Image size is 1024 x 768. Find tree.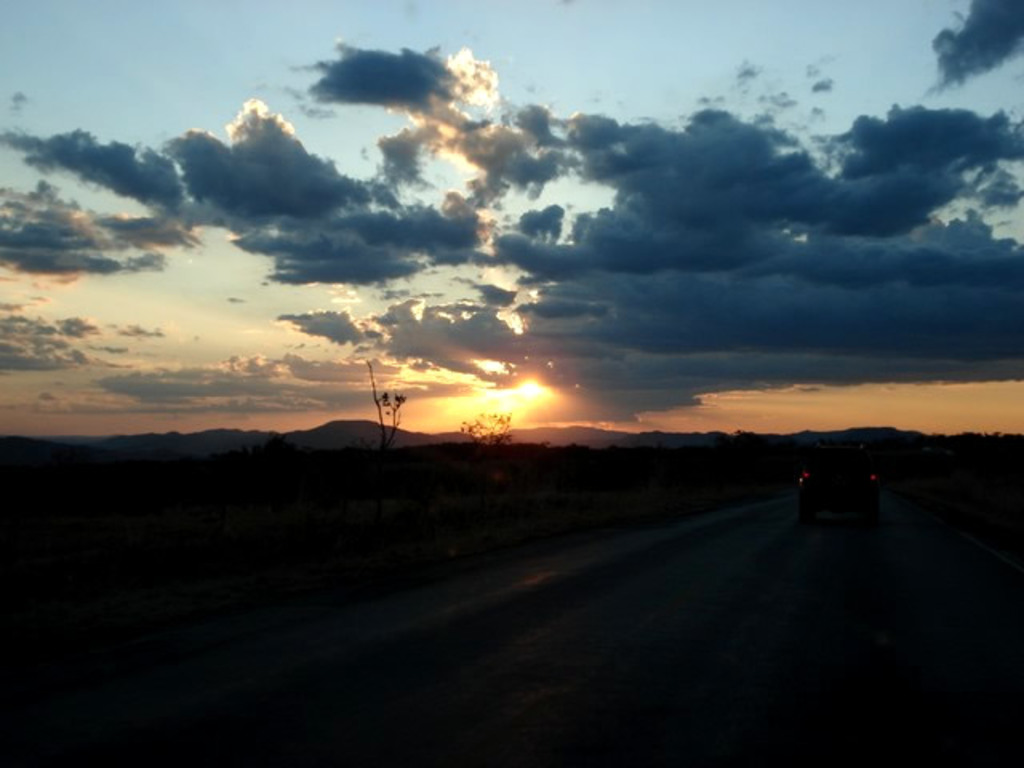
left=451, top=408, right=510, bottom=448.
